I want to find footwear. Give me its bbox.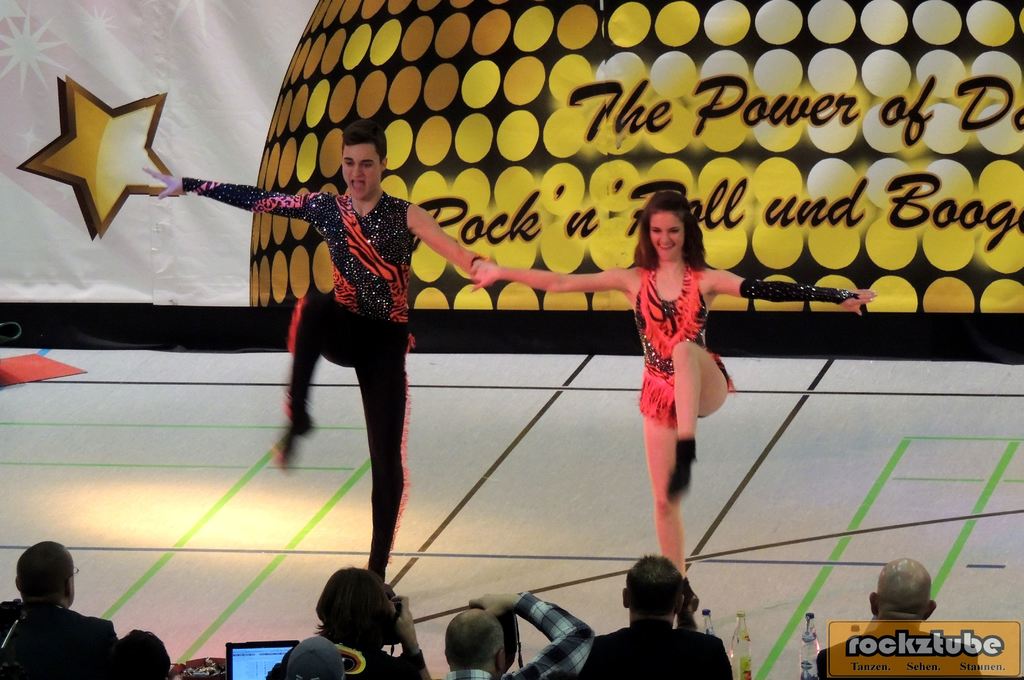
666/455/700/508.
